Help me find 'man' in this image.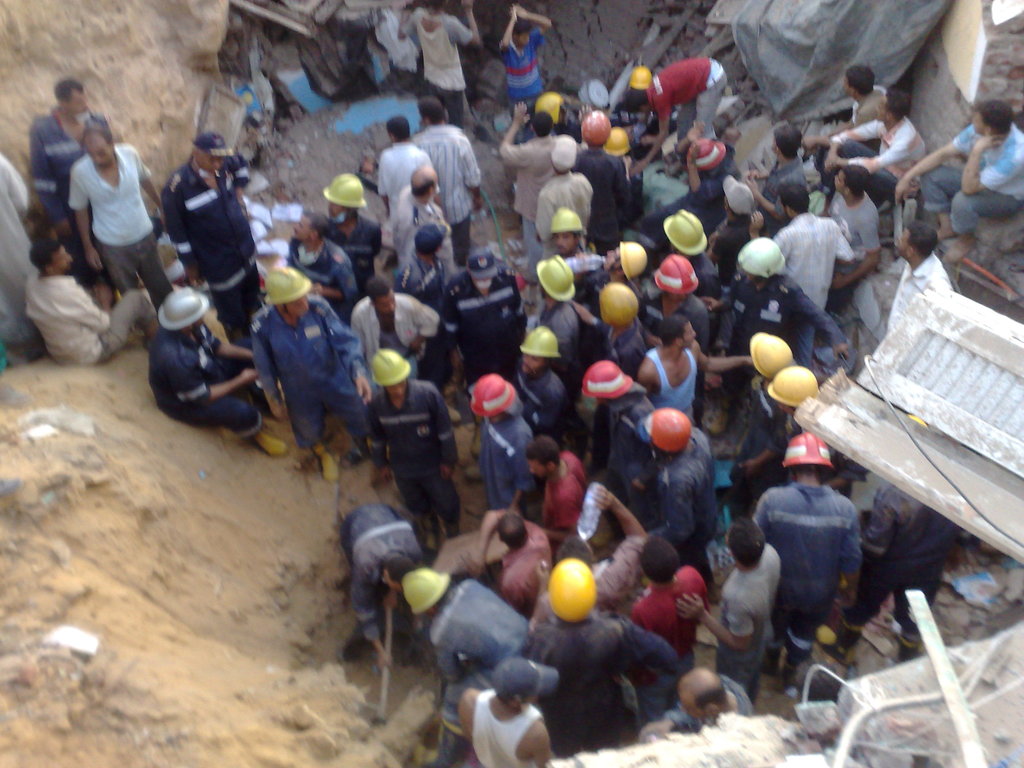
Found it: {"left": 160, "top": 132, "right": 260, "bottom": 333}.
